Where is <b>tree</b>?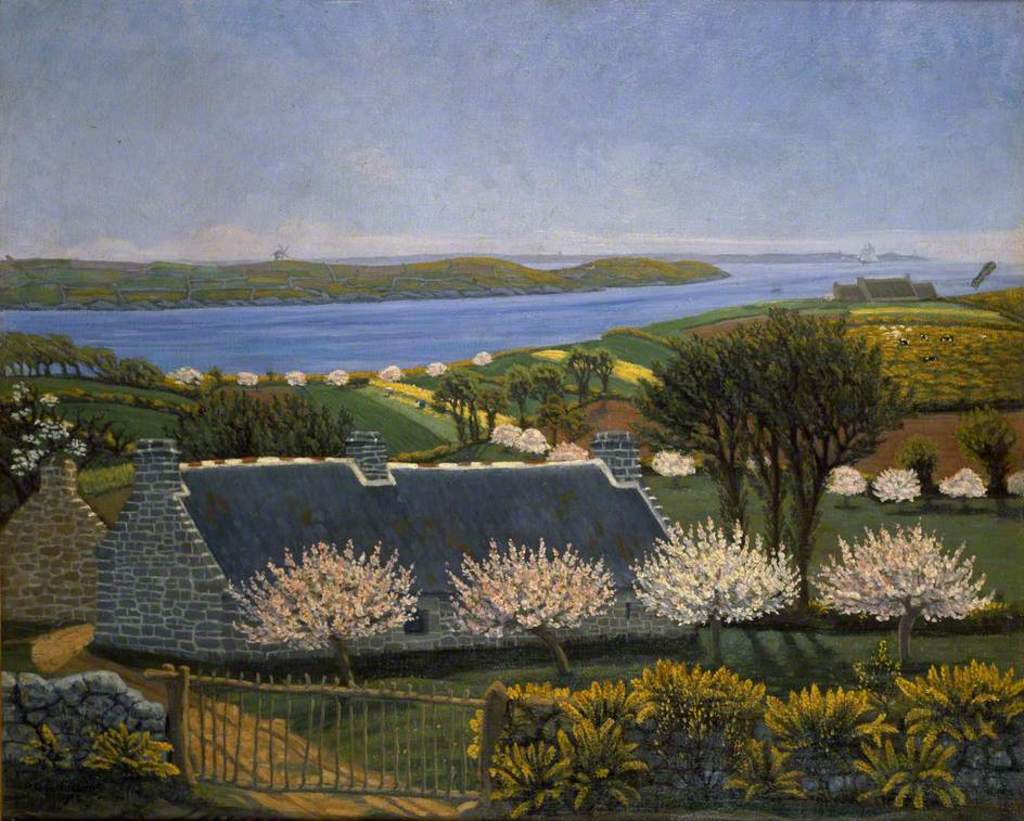
172, 377, 369, 464.
